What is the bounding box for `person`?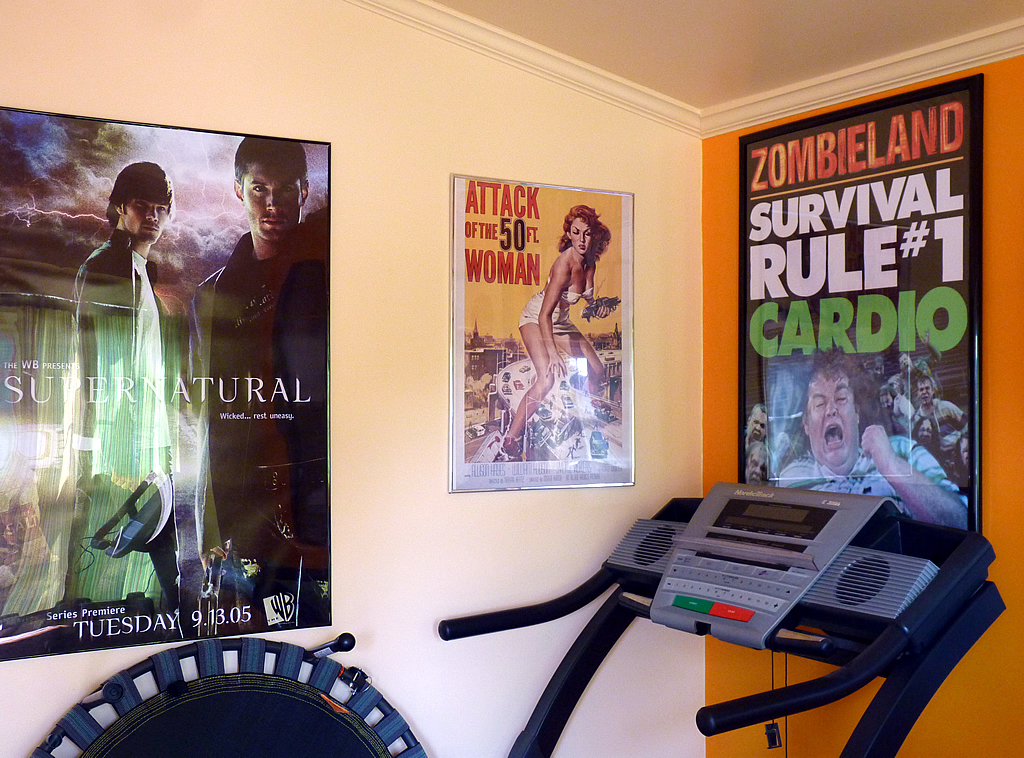
locate(66, 161, 209, 563).
